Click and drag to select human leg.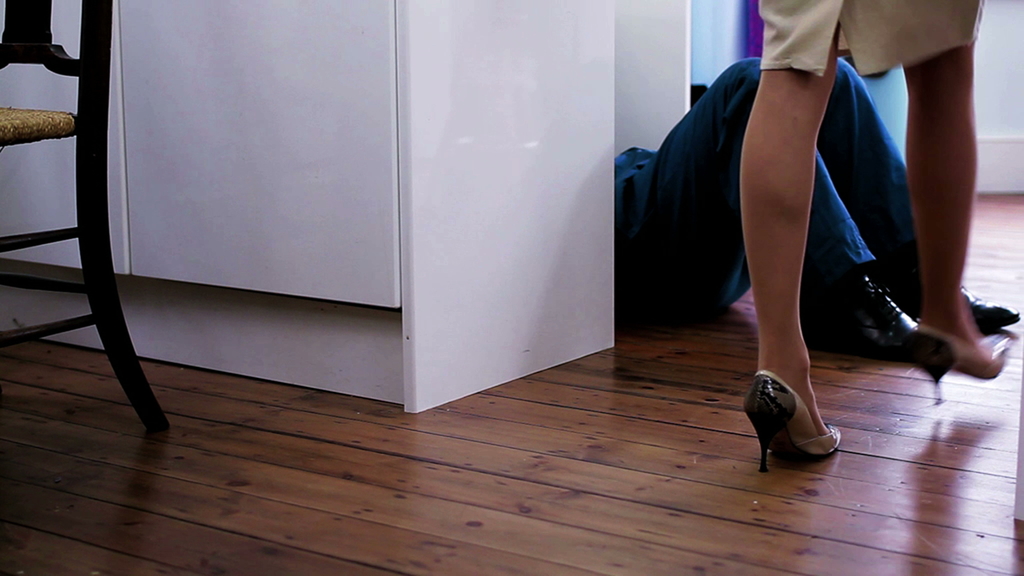
Selection: (744, 0, 838, 474).
